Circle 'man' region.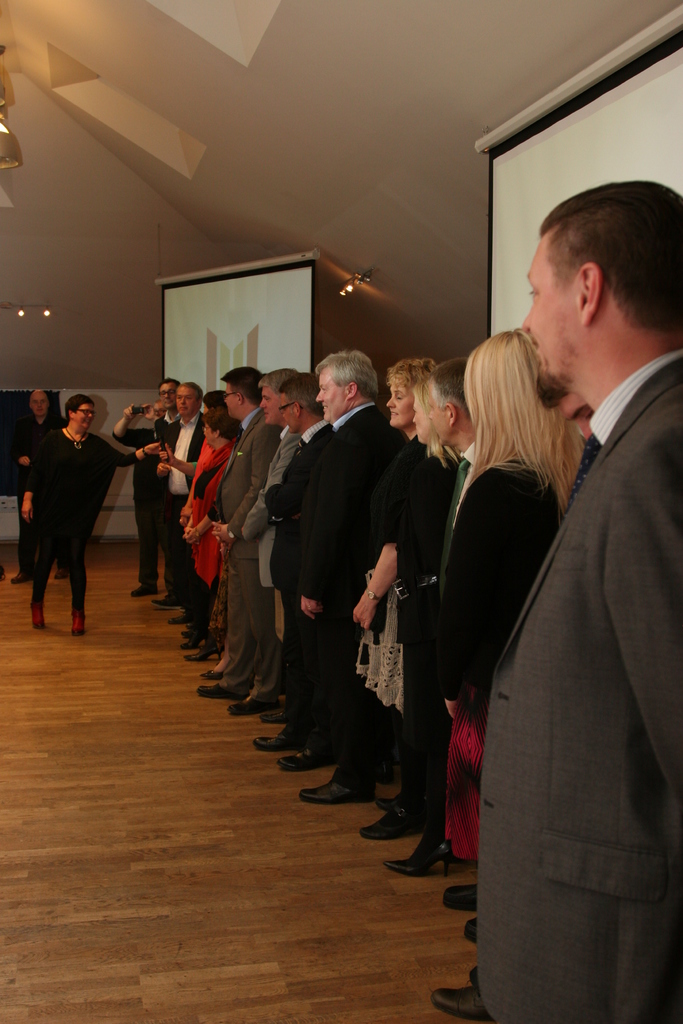
Region: bbox(7, 386, 69, 586).
